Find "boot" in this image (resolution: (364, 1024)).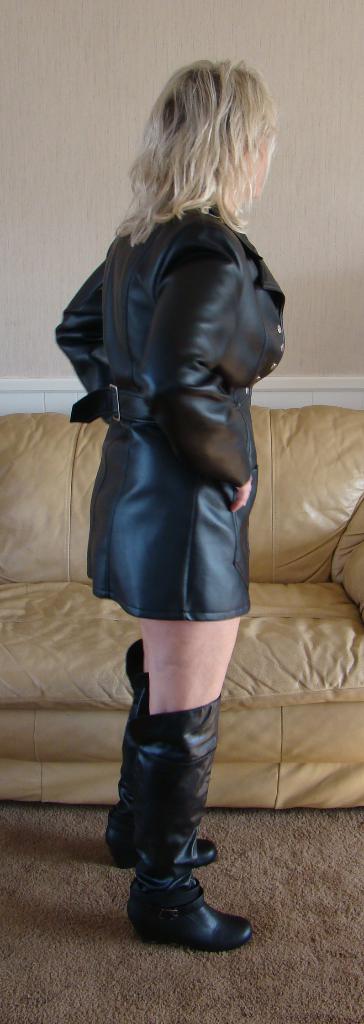
locate(97, 659, 218, 870).
